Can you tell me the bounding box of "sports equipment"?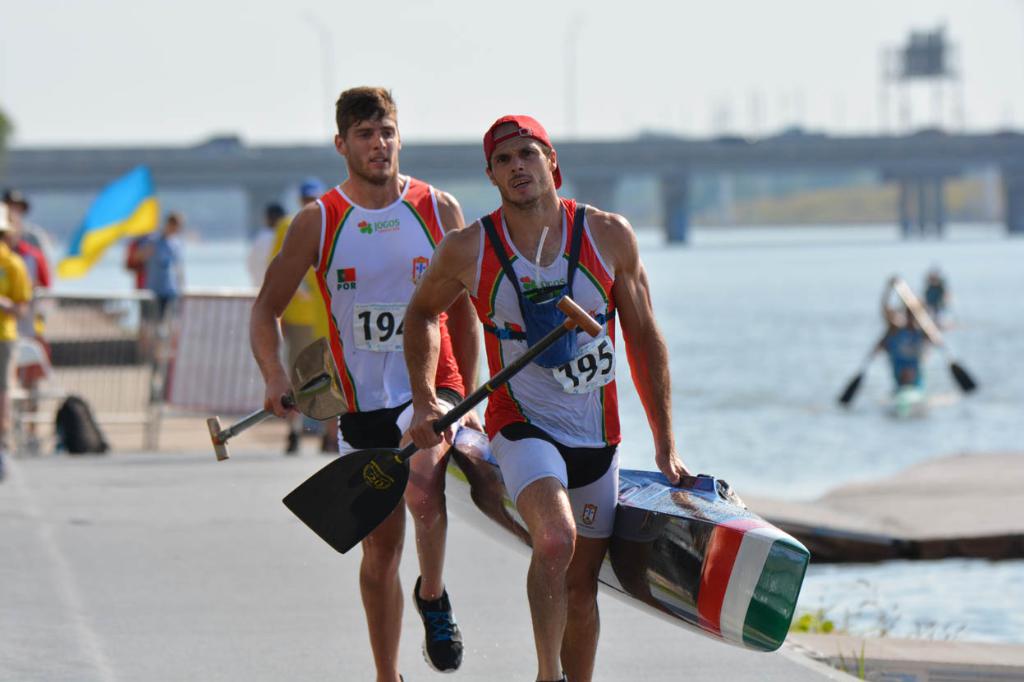
{"left": 285, "top": 293, "right": 603, "bottom": 552}.
